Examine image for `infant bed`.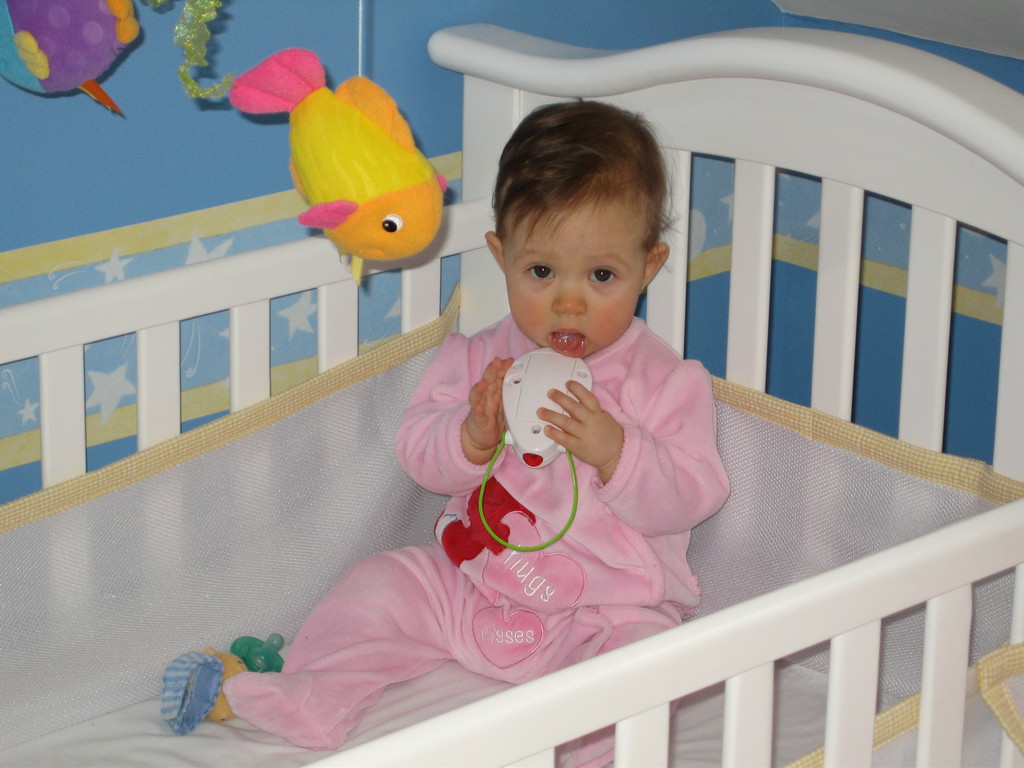
Examination result: rect(0, 20, 1023, 767).
